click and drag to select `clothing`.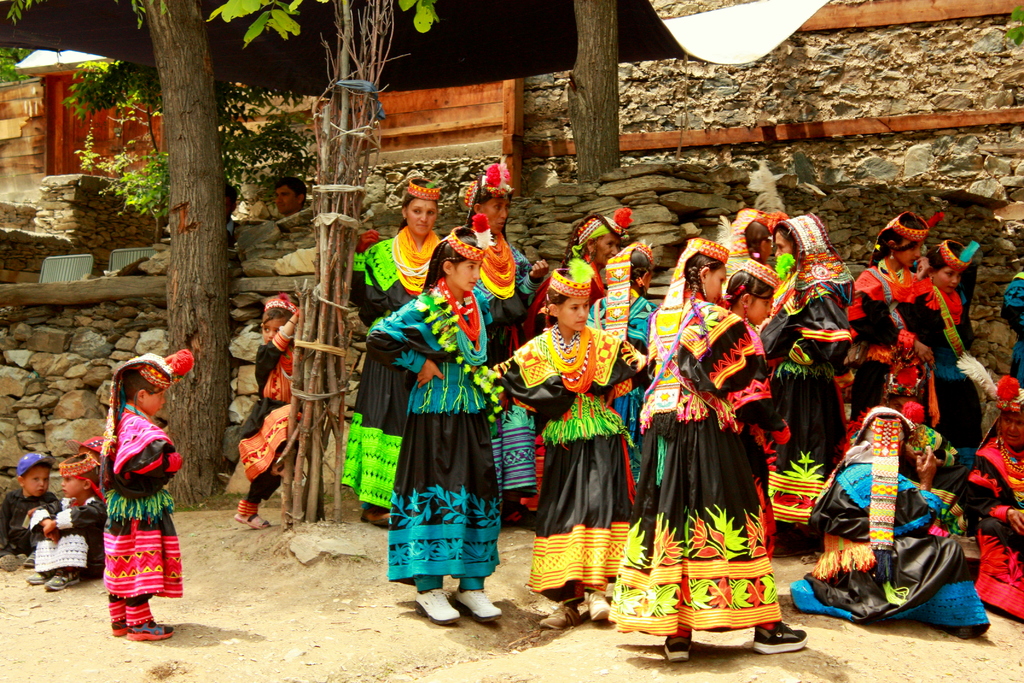
Selection: detection(499, 327, 641, 589).
